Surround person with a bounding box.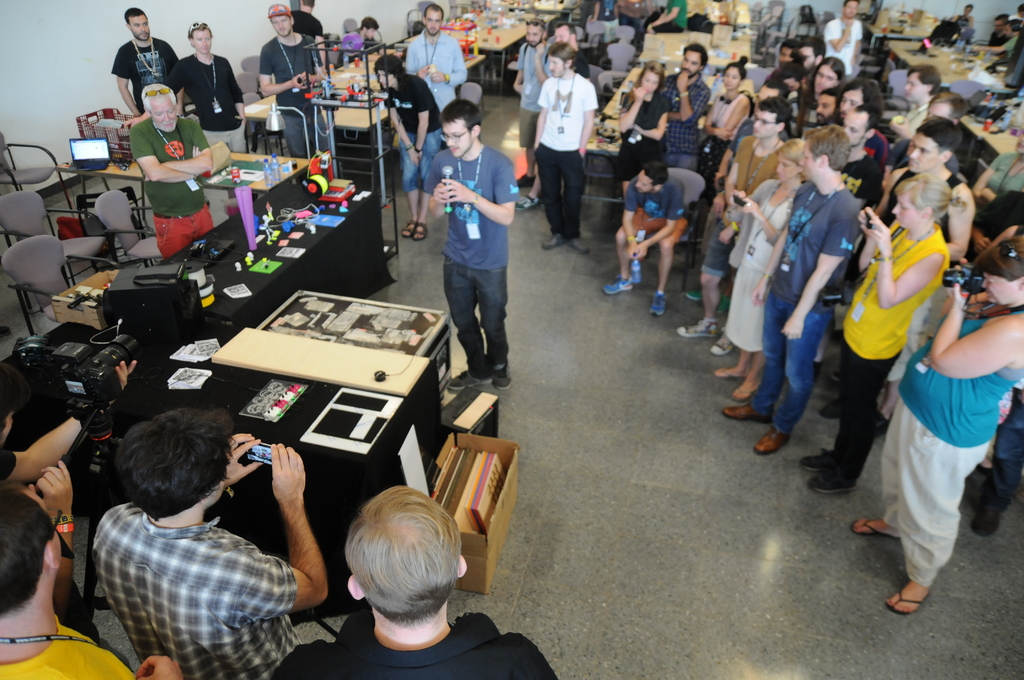
pyautogui.locateOnScreen(271, 485, 556, 679).
